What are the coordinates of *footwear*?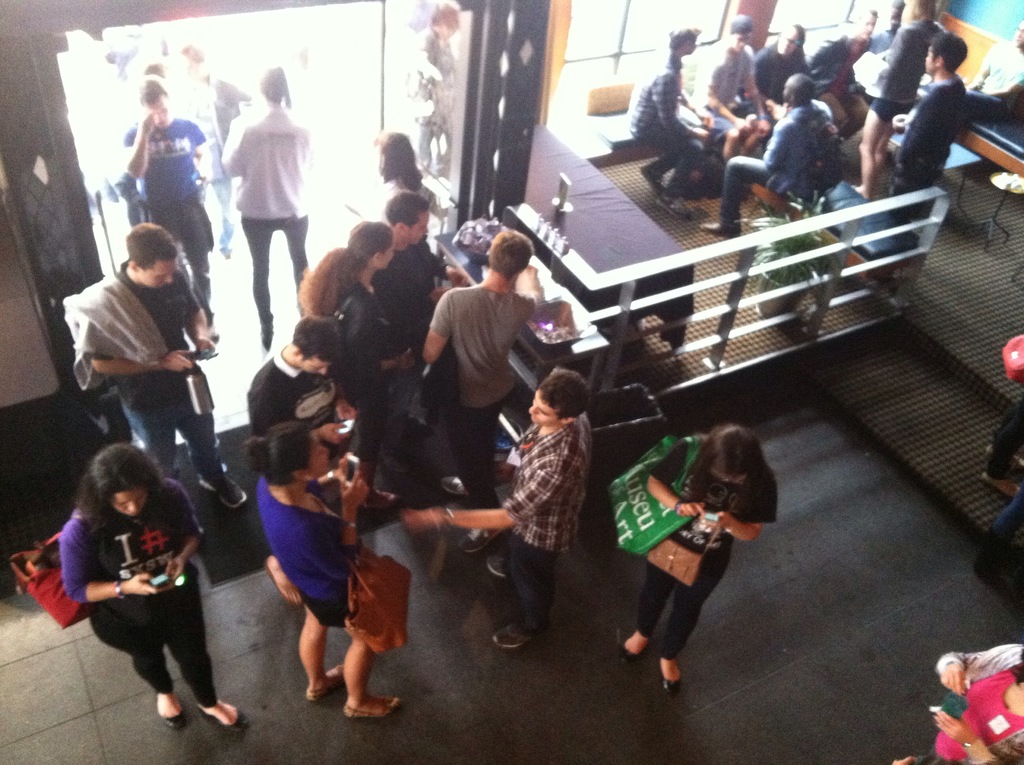
x1=200, y1=319, x2=216, y2=346.
